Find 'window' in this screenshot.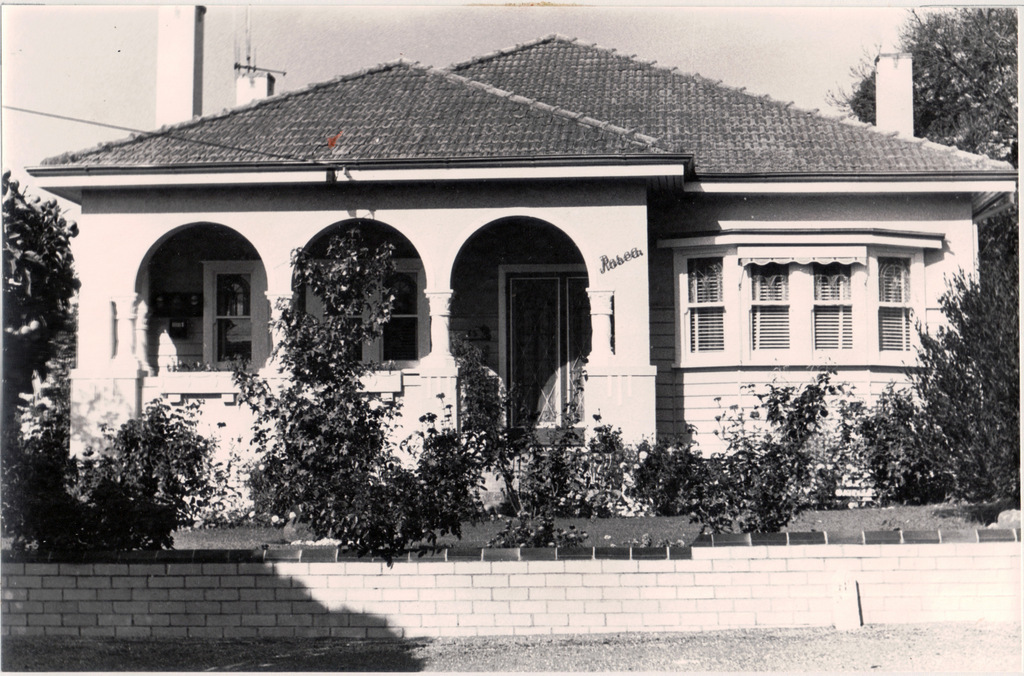
The bounding box for 'window' is l=812, t=263, r=853, b=347.
